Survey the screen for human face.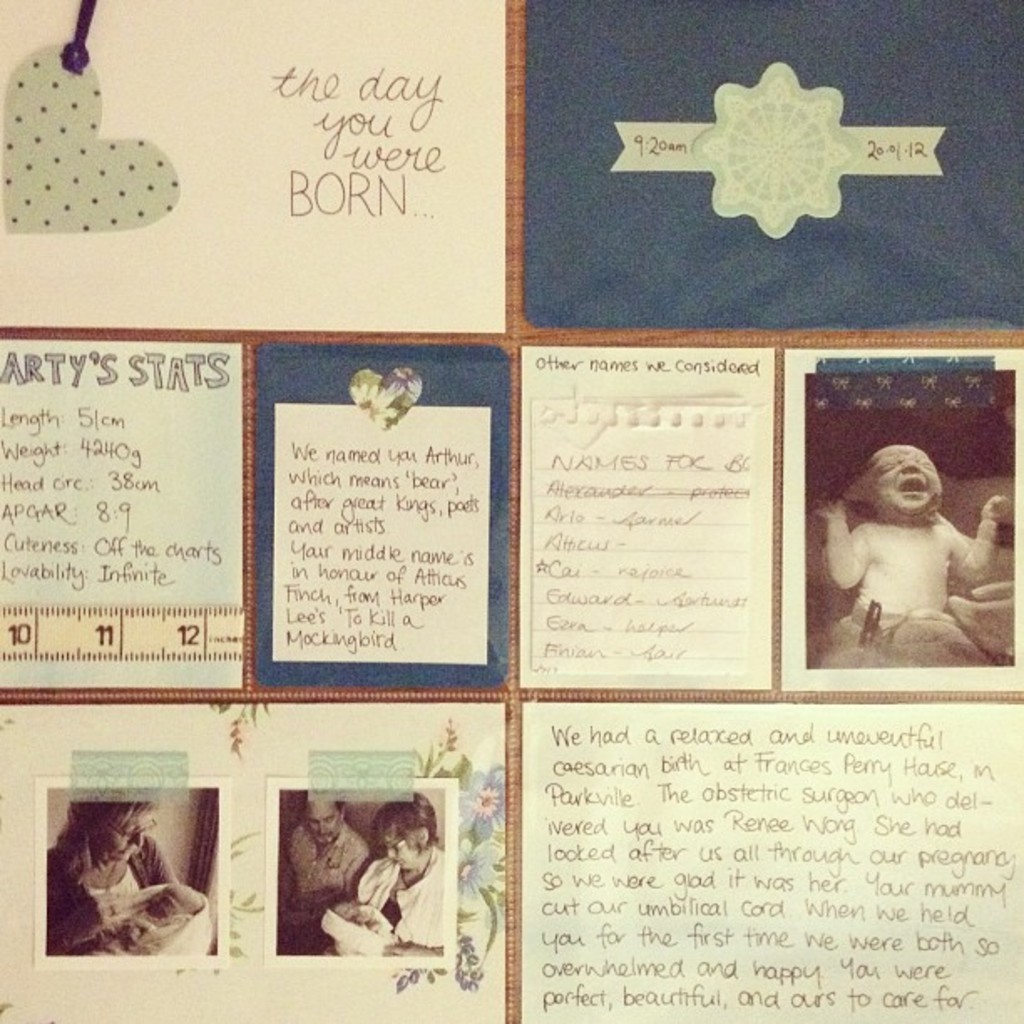
Survey found: x1=858, y1=450, x2=944, y2=514.
